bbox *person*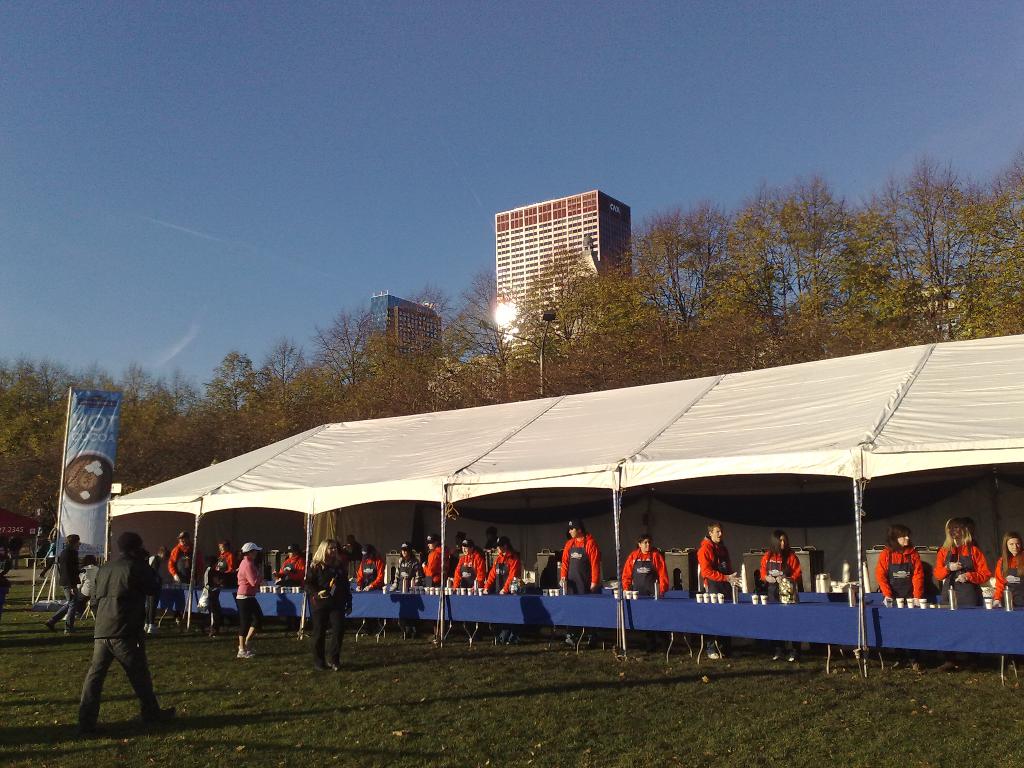
box=[448, 541, 483, 644]
